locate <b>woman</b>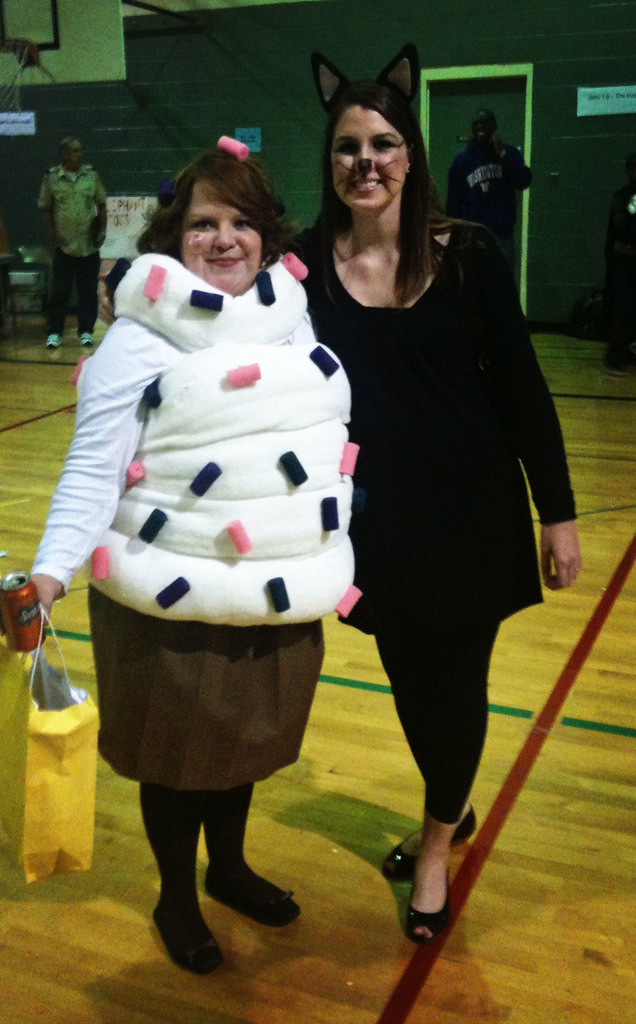
104, 48, 582, 943
